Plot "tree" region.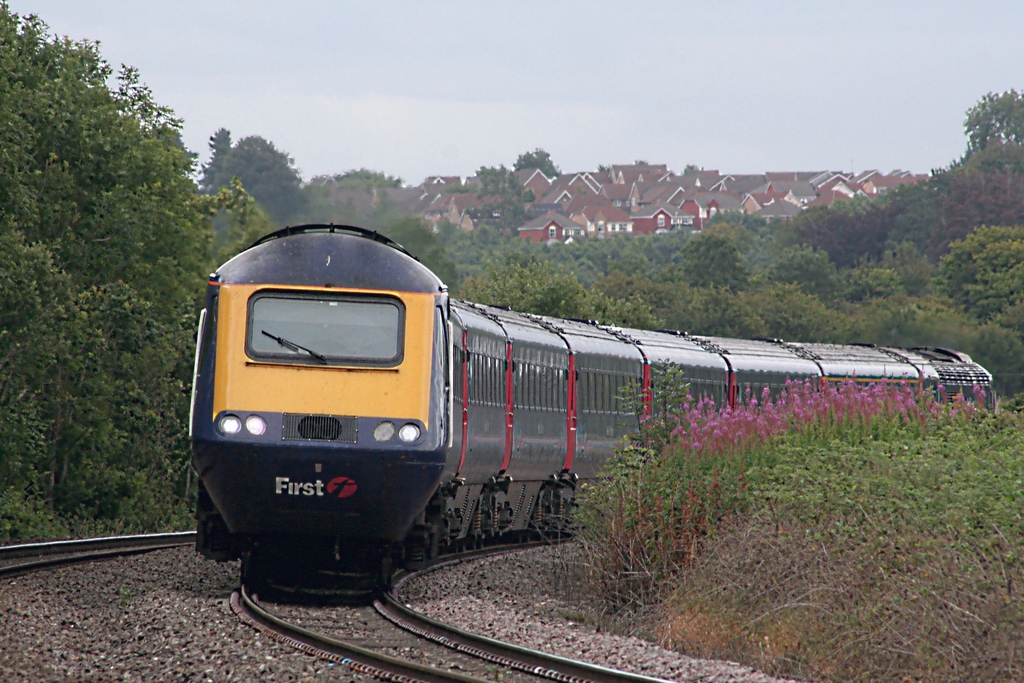
Plotted at 508,141,569,176.
